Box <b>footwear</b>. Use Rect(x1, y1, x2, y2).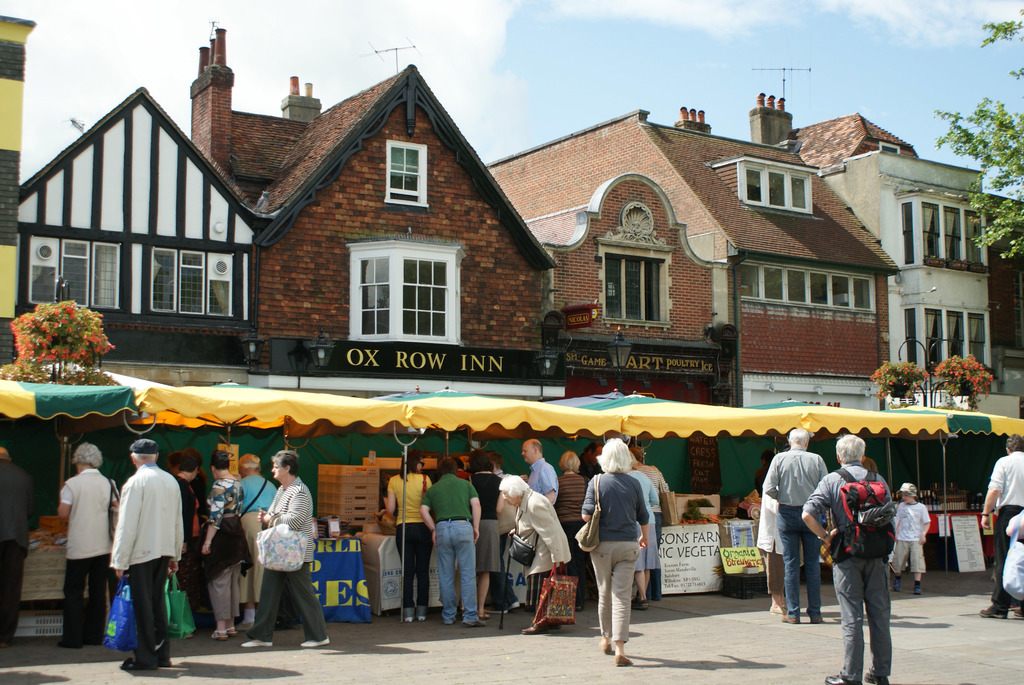
Rect(862, 672, 891, 684).
